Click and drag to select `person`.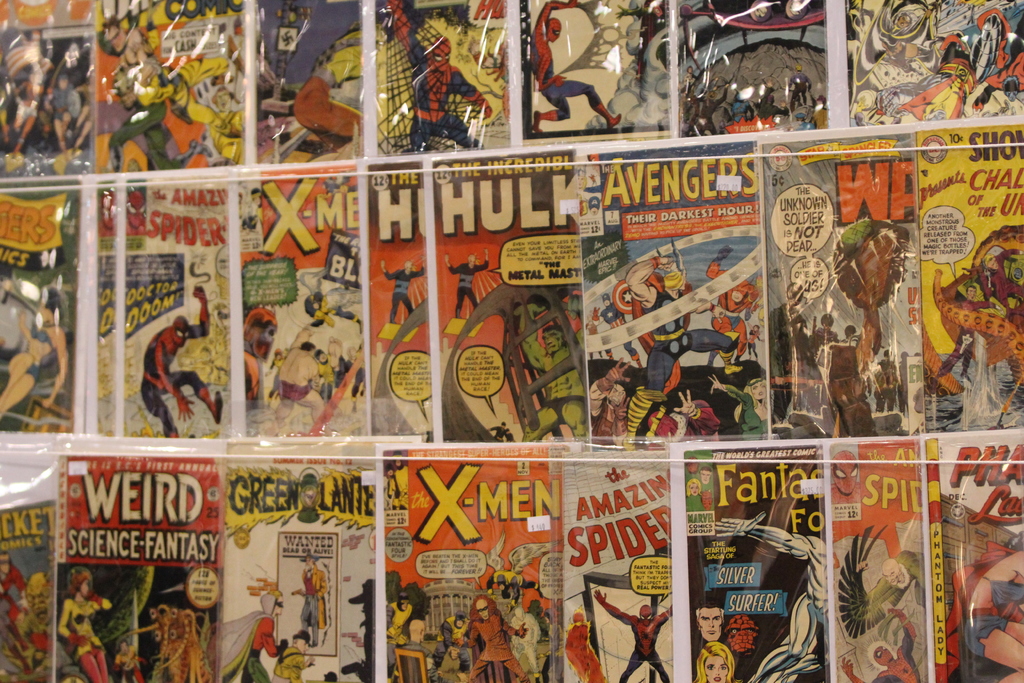
Selection: [54,573,116,682].
